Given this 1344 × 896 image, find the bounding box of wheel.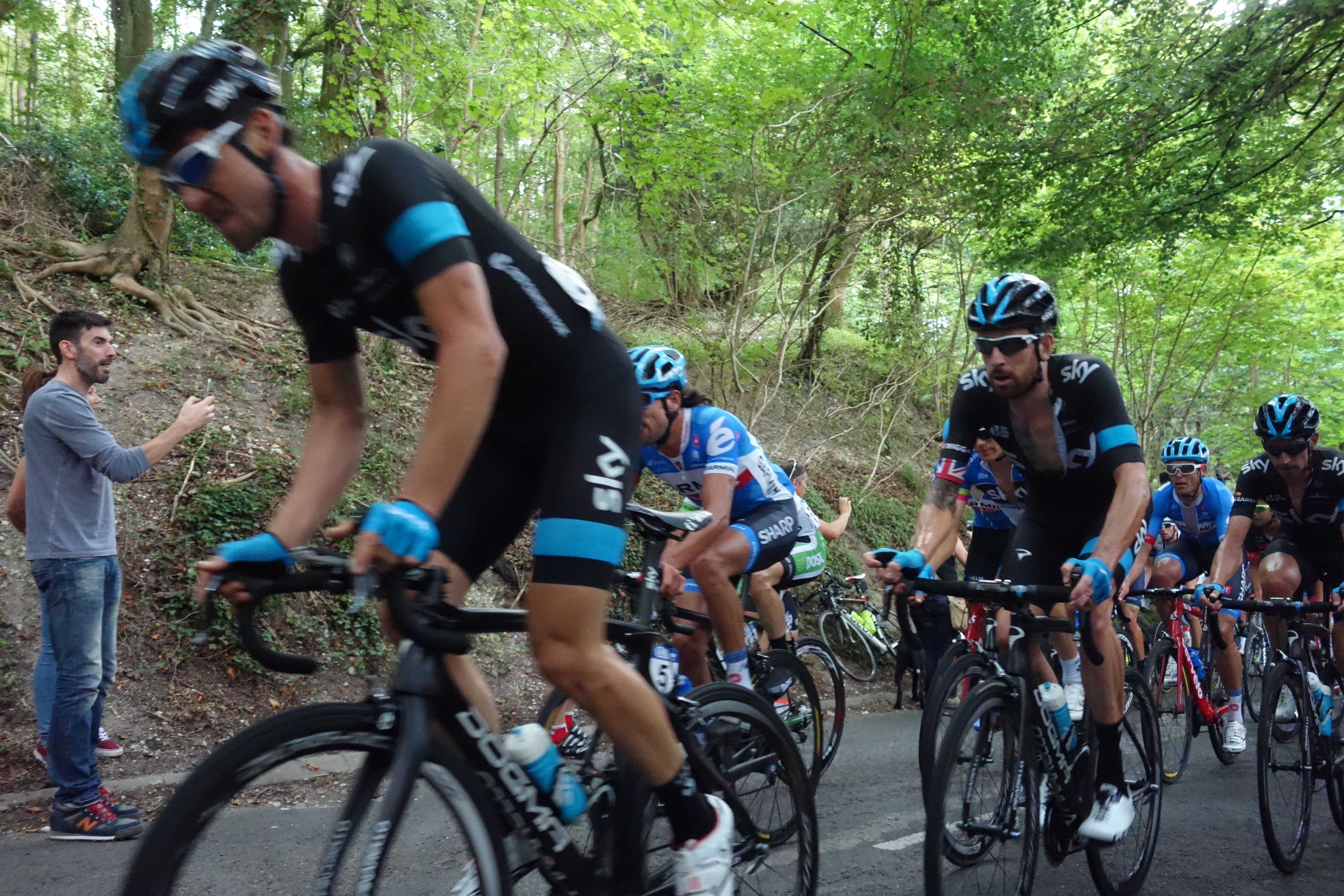
228,157,240,171.
